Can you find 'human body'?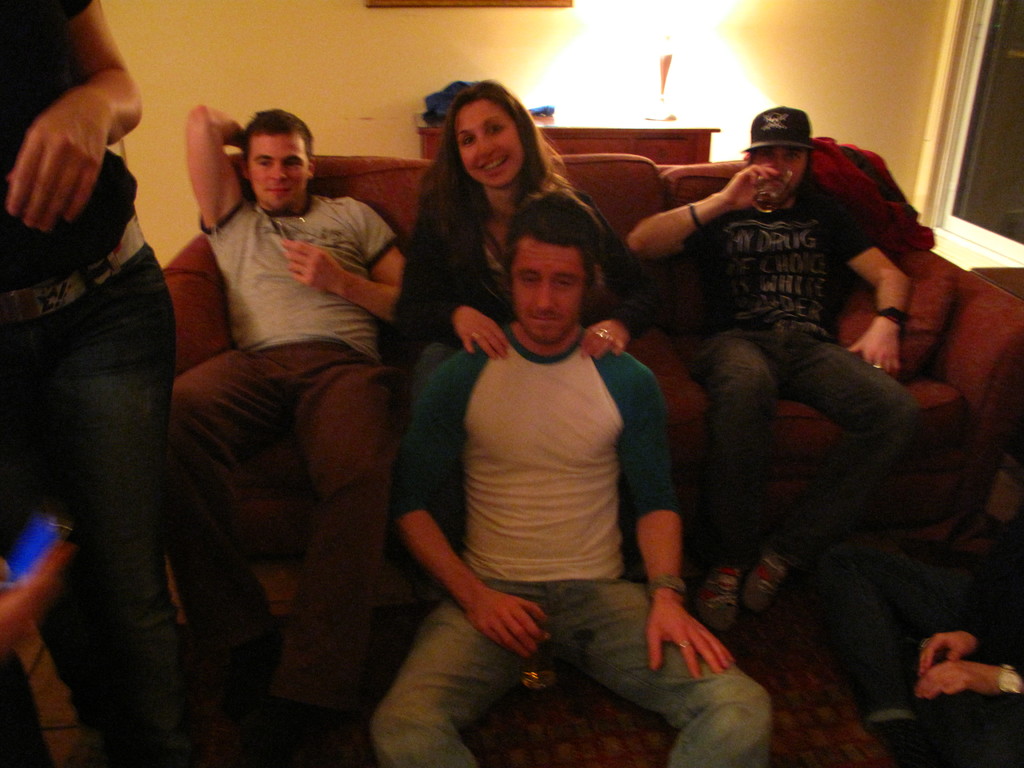
Yes, bounding box: {"x1": 365, "y1": 195, "x2": 772, "y2": 767}.
